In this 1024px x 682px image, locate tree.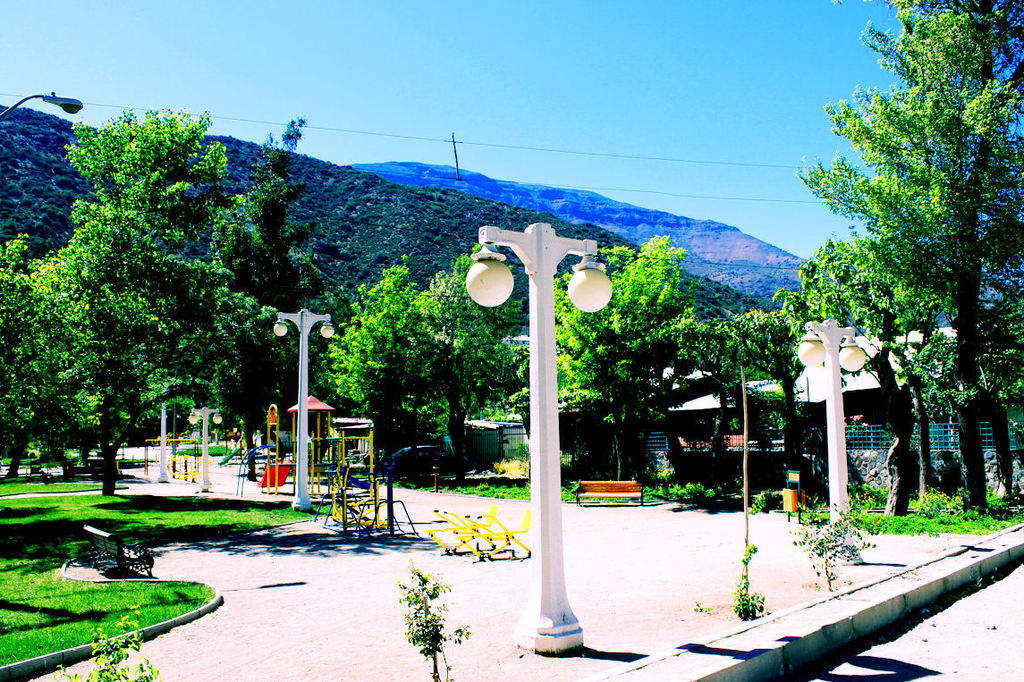
Bounding box: 806/1/1021/525.
